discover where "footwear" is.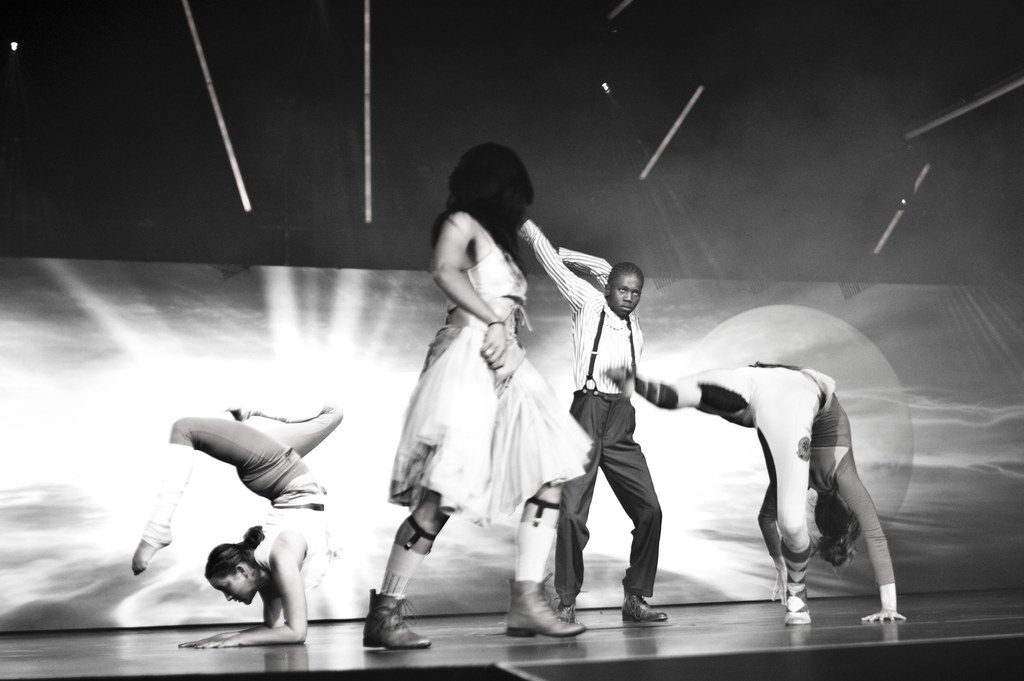
Discovered at x1=782 y1=580 x2=808 y2=626.
